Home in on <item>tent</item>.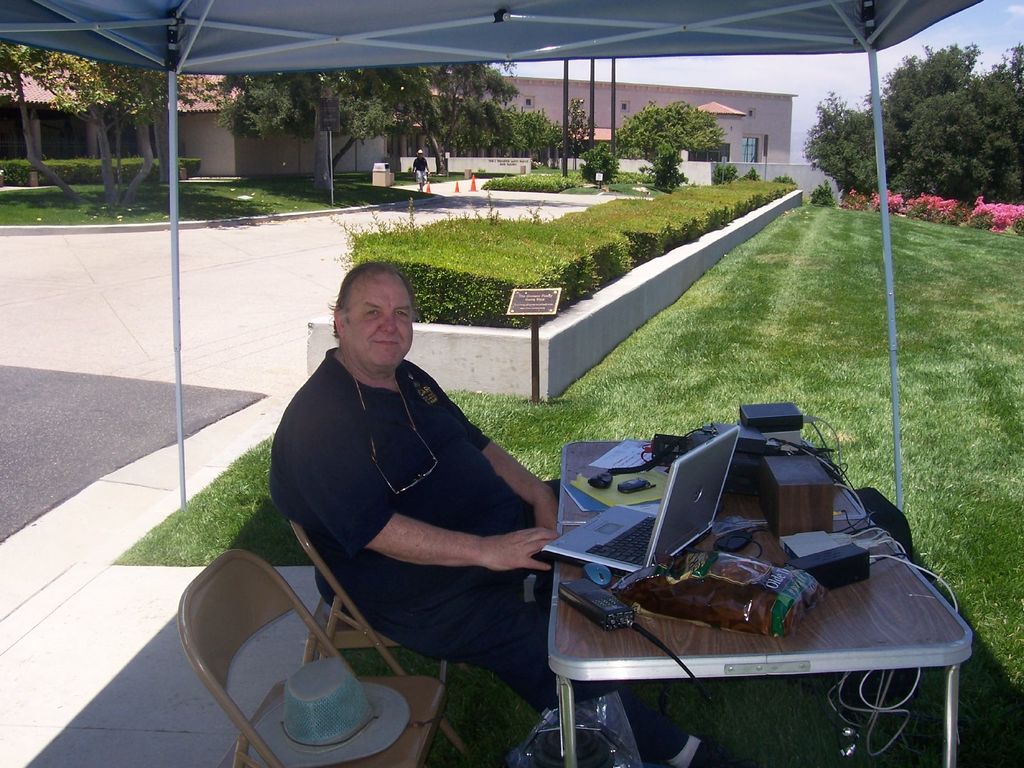
Homed in at detection(75, 153, 989, 719).
